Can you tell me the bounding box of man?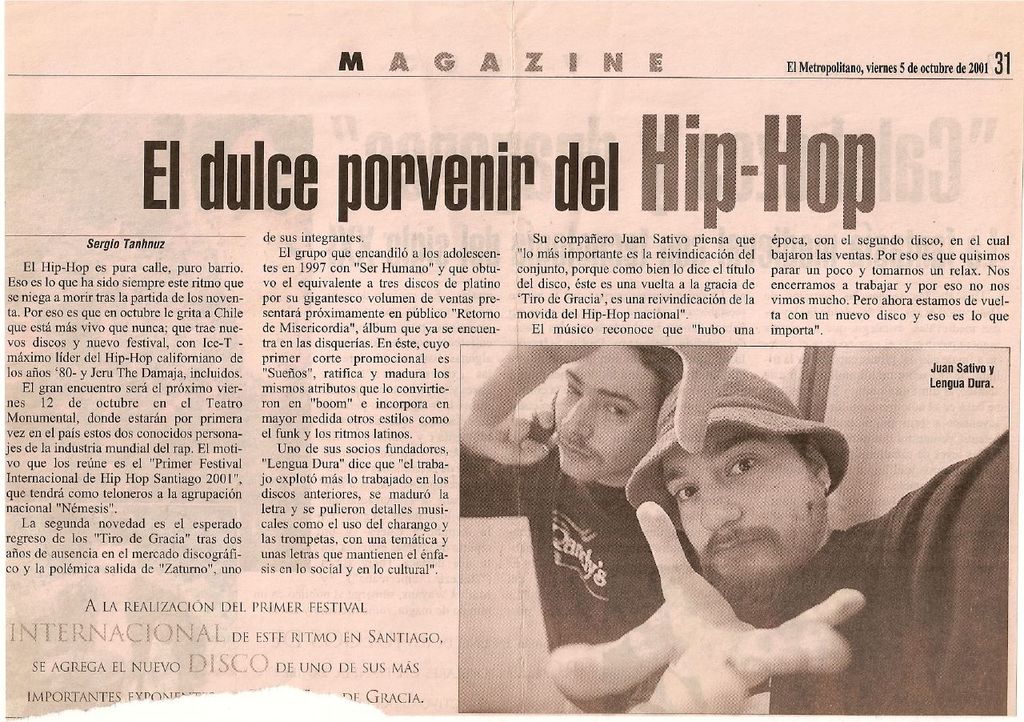
(x1=437, y1=335, x2=701, y2=721).
